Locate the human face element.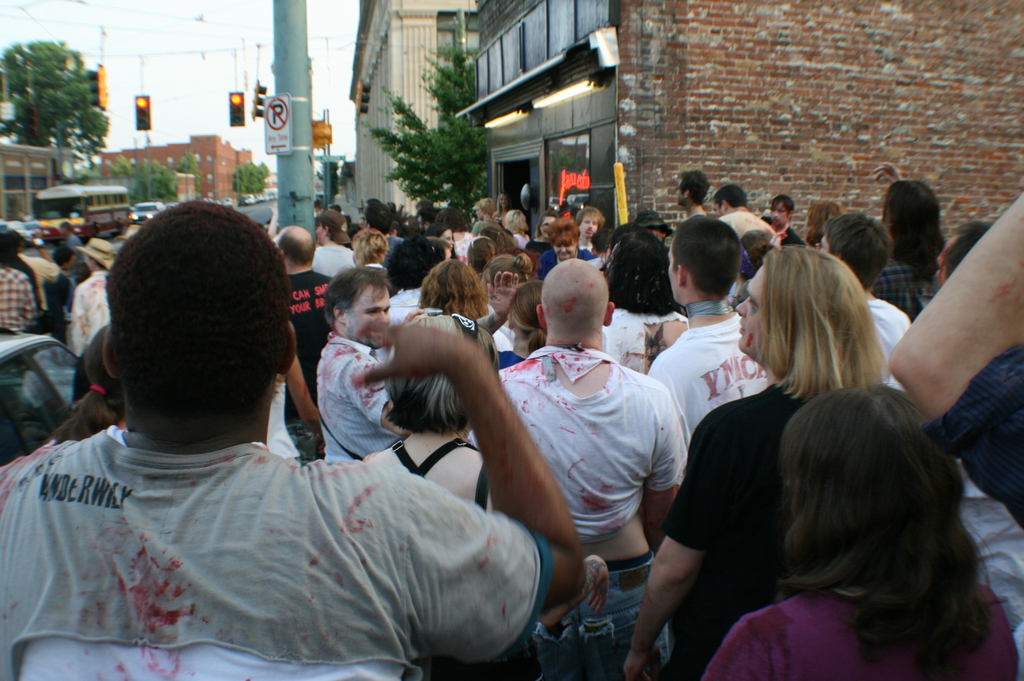
Element bbox: box(312, 219, 326, 245).
